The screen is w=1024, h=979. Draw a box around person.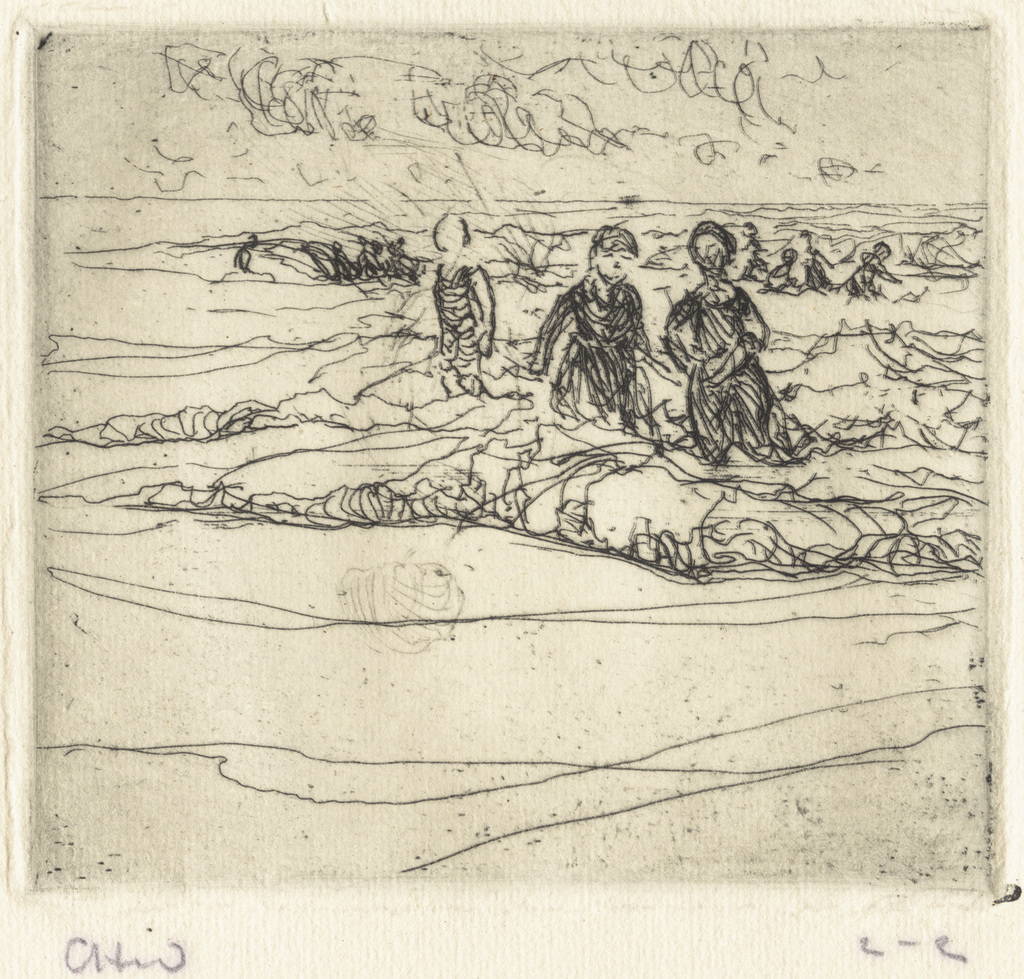
Rect(532, 221, 651, 446).
